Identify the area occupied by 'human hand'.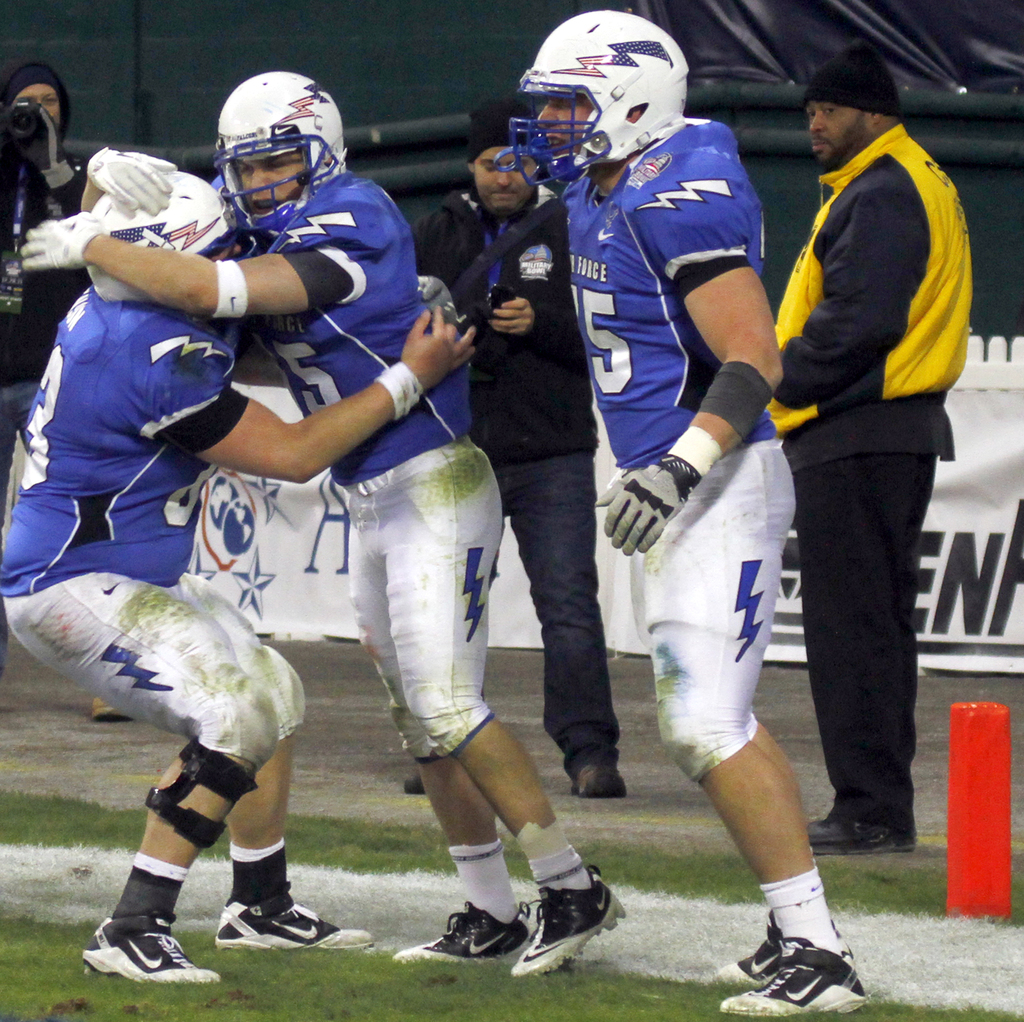
Area: locate(13, 213, 101, 272).
